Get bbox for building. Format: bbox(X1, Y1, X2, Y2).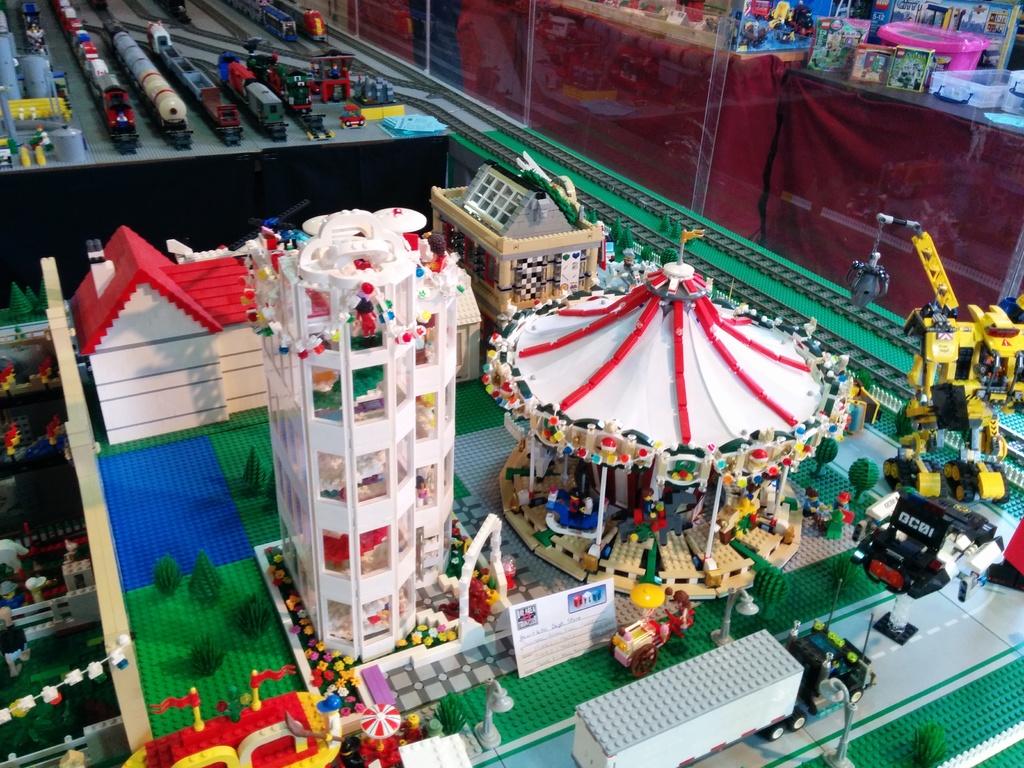
bbox(262, 207, 459, 660).
